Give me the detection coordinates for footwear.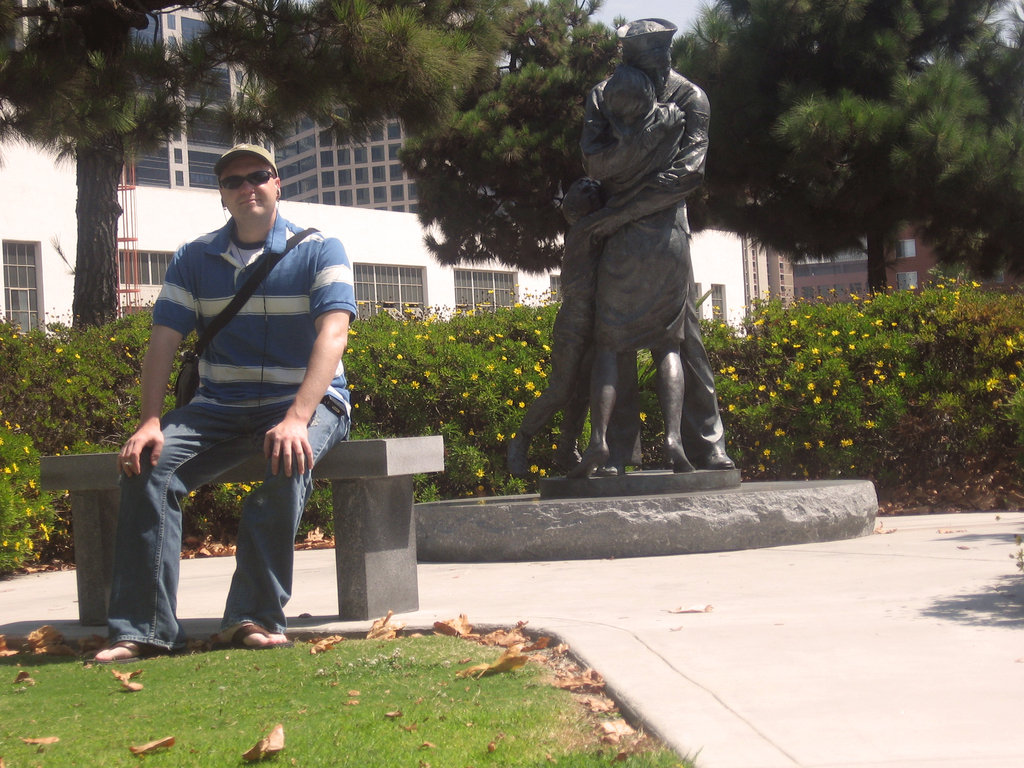
region(557, 457, 594, 470).
